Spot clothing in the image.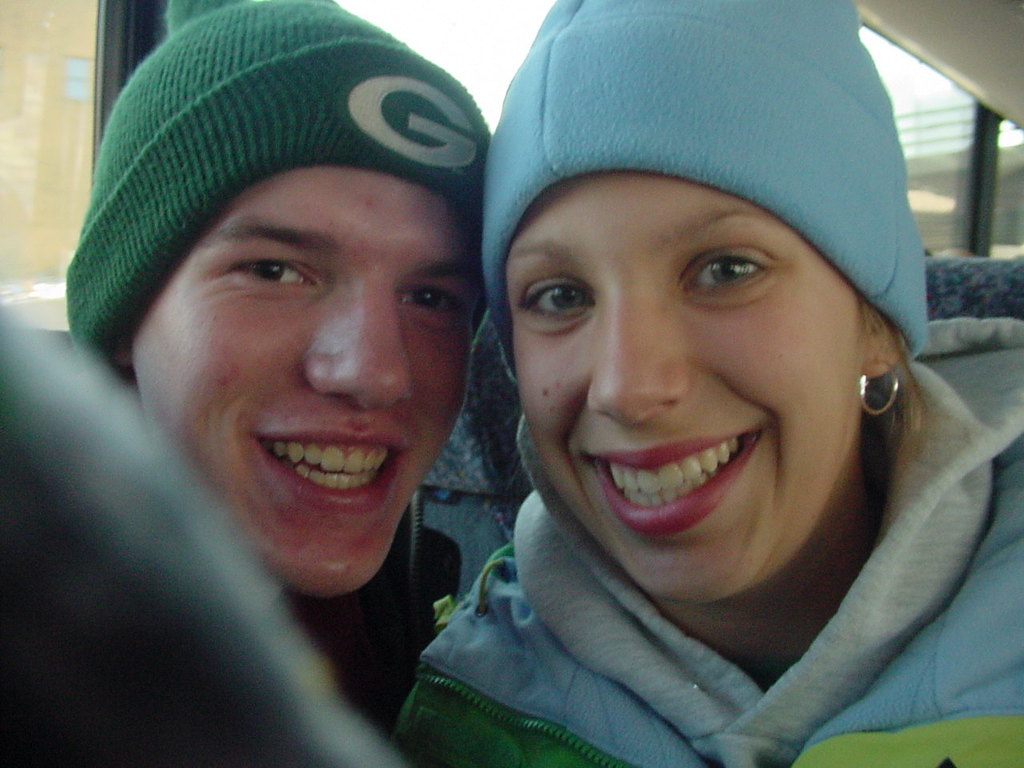
clothing found at region(474, 0, 944, 367).
